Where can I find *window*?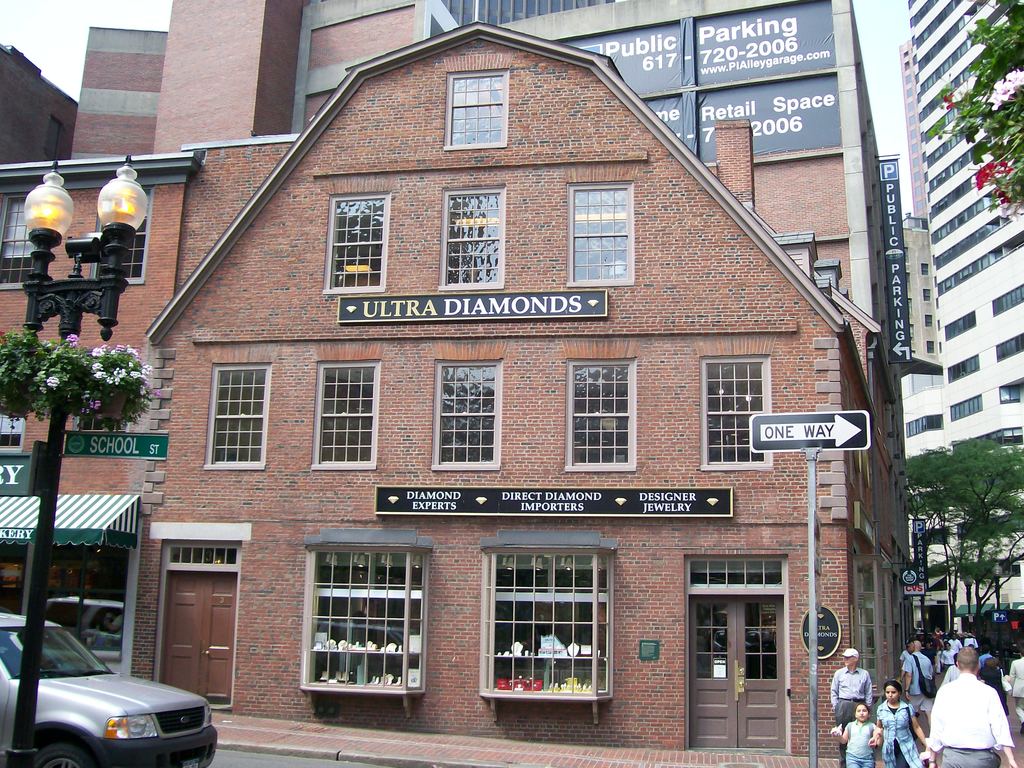
You can find it at (923,339,936,355).
